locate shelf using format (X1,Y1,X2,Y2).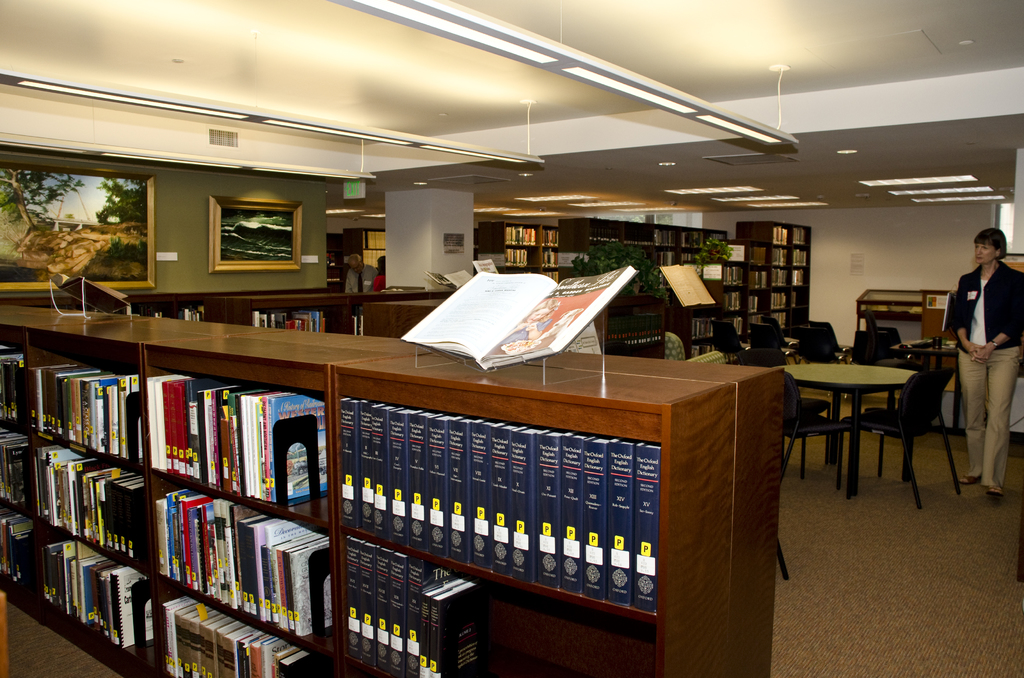
(342,392,644,677).
